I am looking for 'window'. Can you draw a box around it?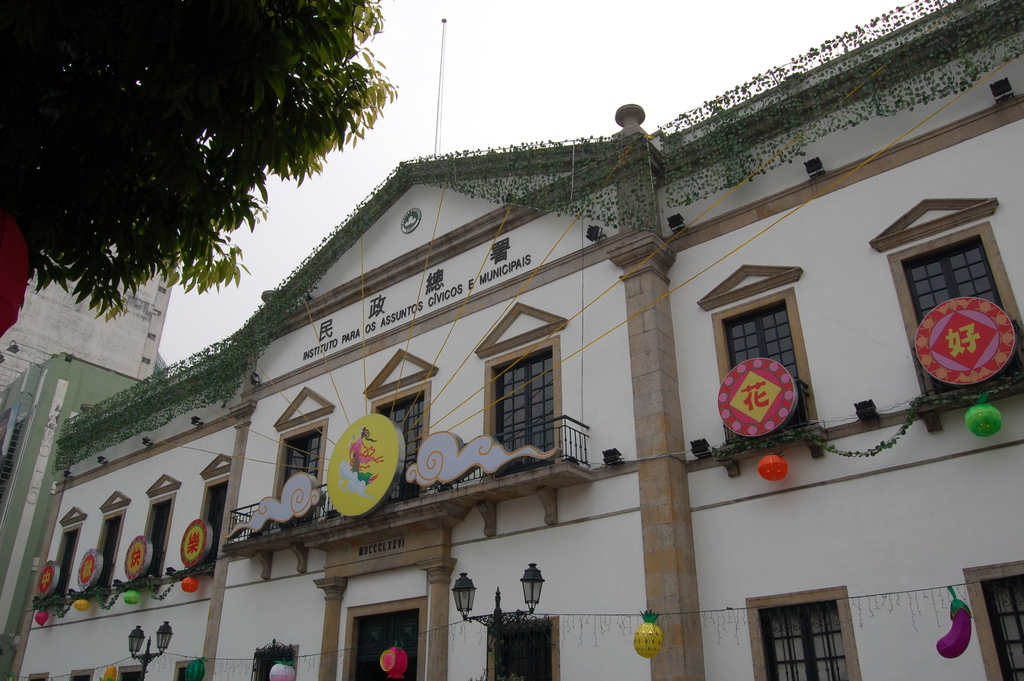
Sure, the bounding box is bbox=[249, 650, 291, 676].
